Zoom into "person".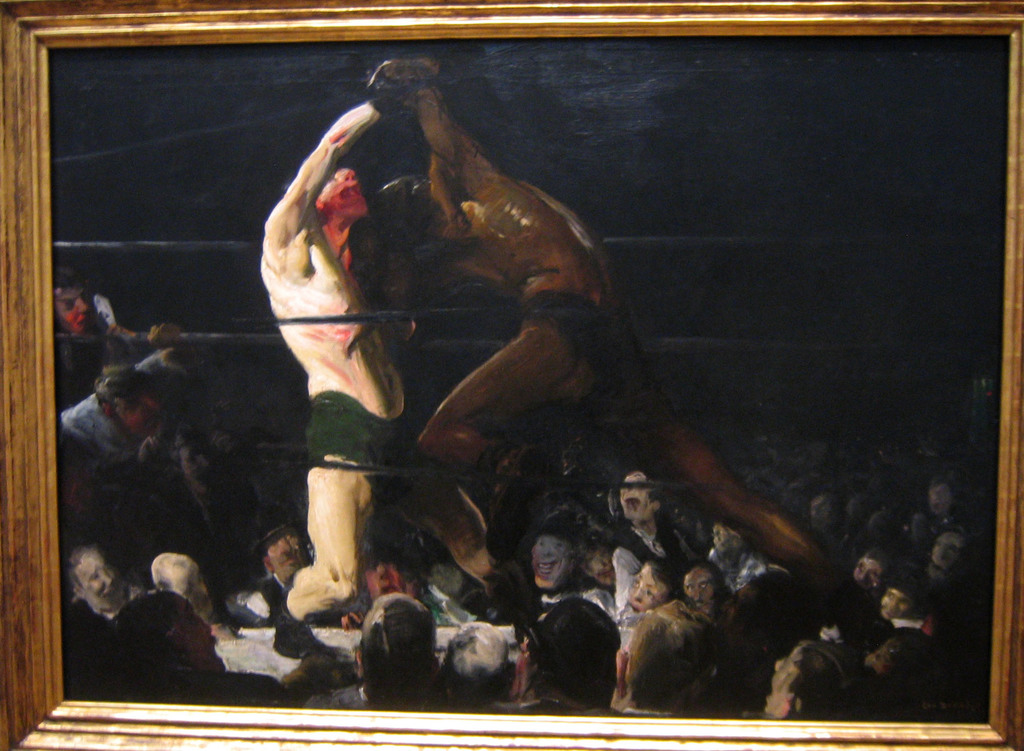
Zoom target: crop(399, 76, 844, 608).
